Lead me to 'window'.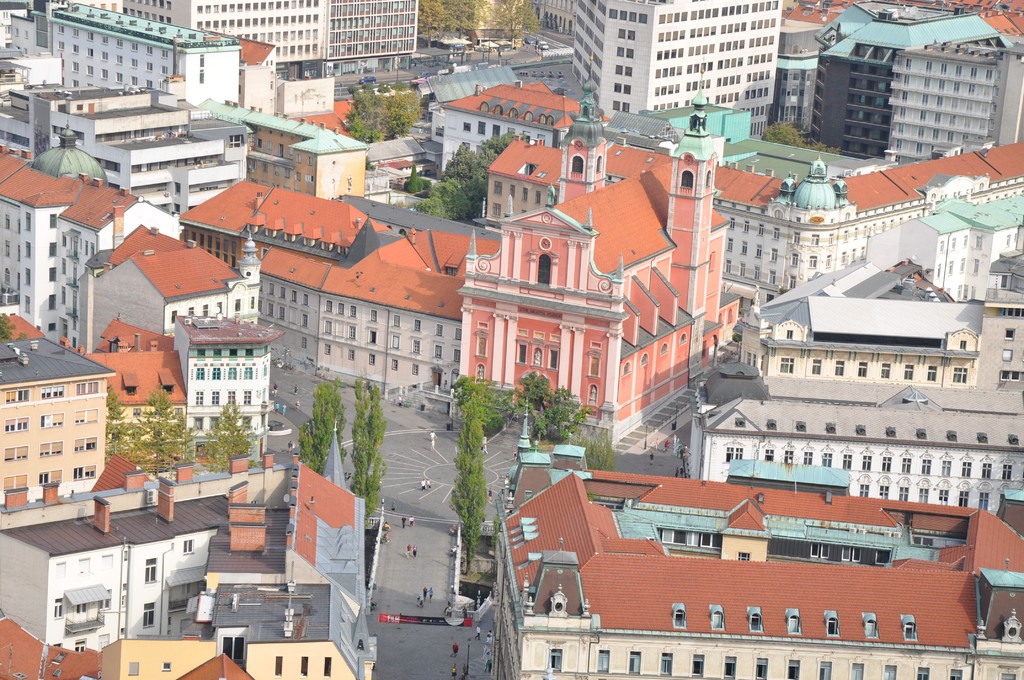
Lead to select_region(918, 485, 930, 503).
